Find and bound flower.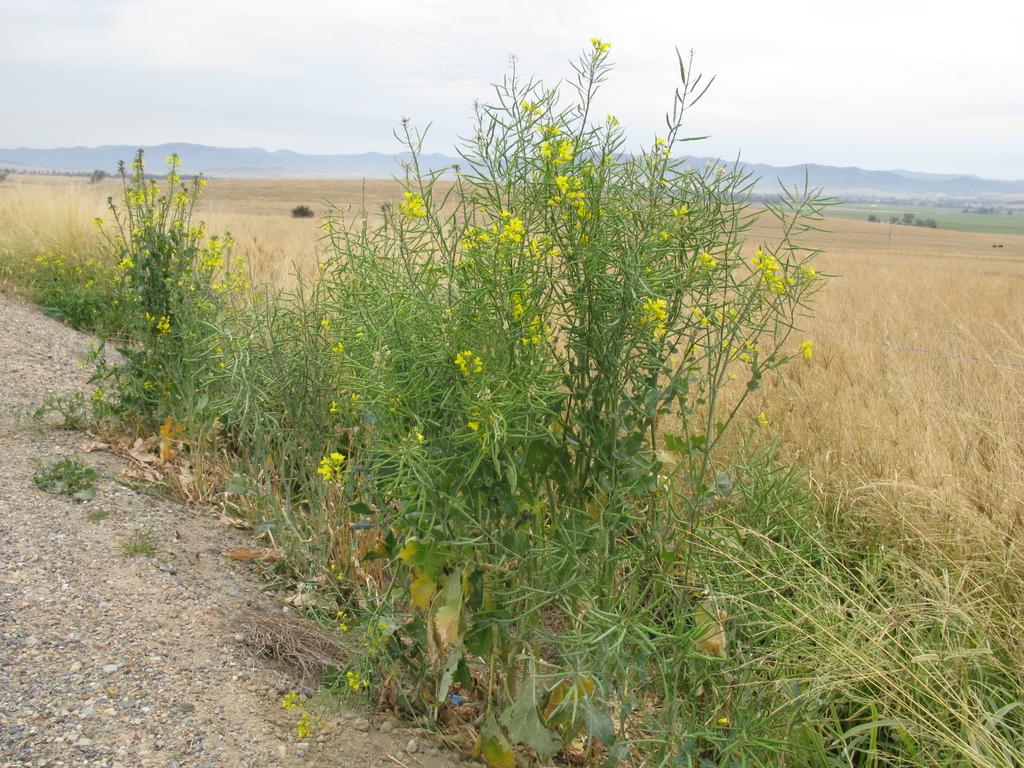
Bound: [left=275, top=688, right=295, bottom=708].
